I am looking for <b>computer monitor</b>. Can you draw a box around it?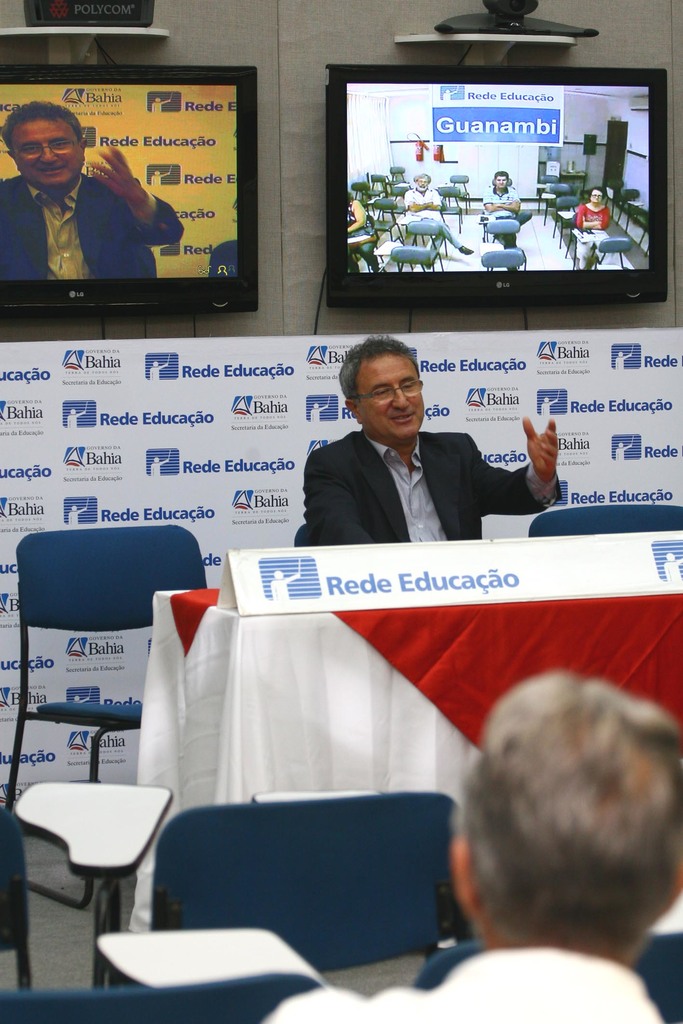
Sure, the bounding box is box=[324, 49, 672, 330].
